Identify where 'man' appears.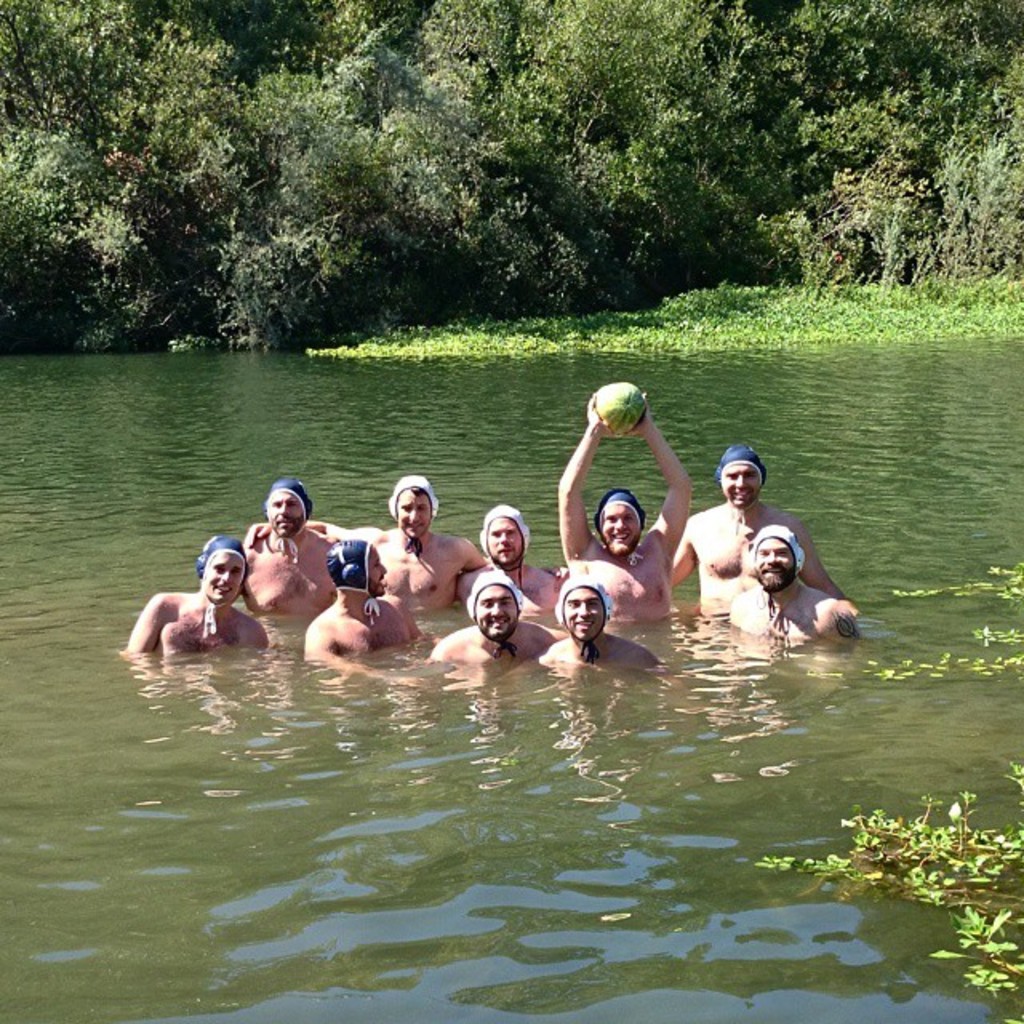
Appears at locate(424, 570, 550, 661).
